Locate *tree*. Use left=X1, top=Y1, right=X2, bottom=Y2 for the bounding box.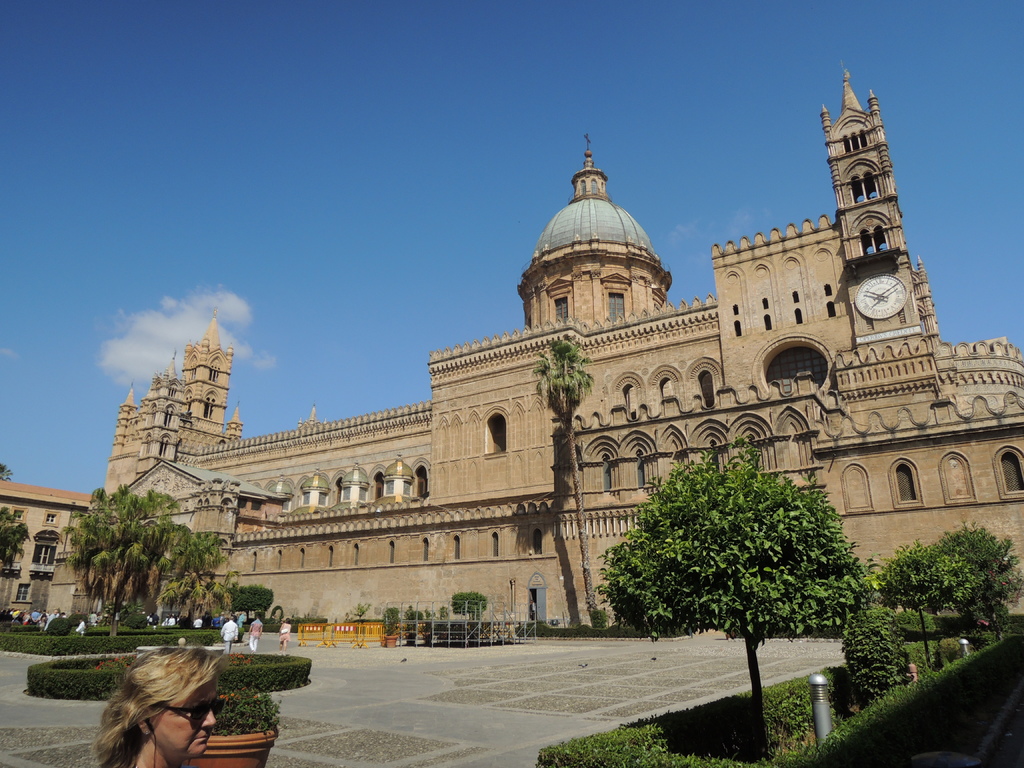
left=600, top=438, right=877, bottom=755.
